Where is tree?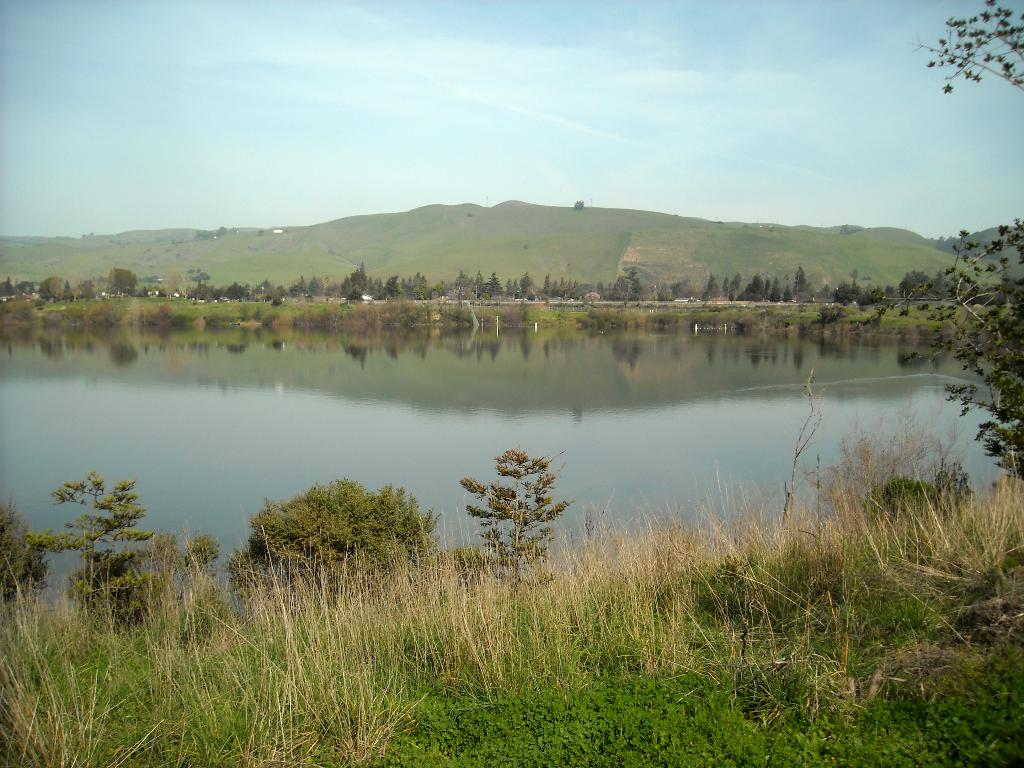
(234, 471, 444, 603).
